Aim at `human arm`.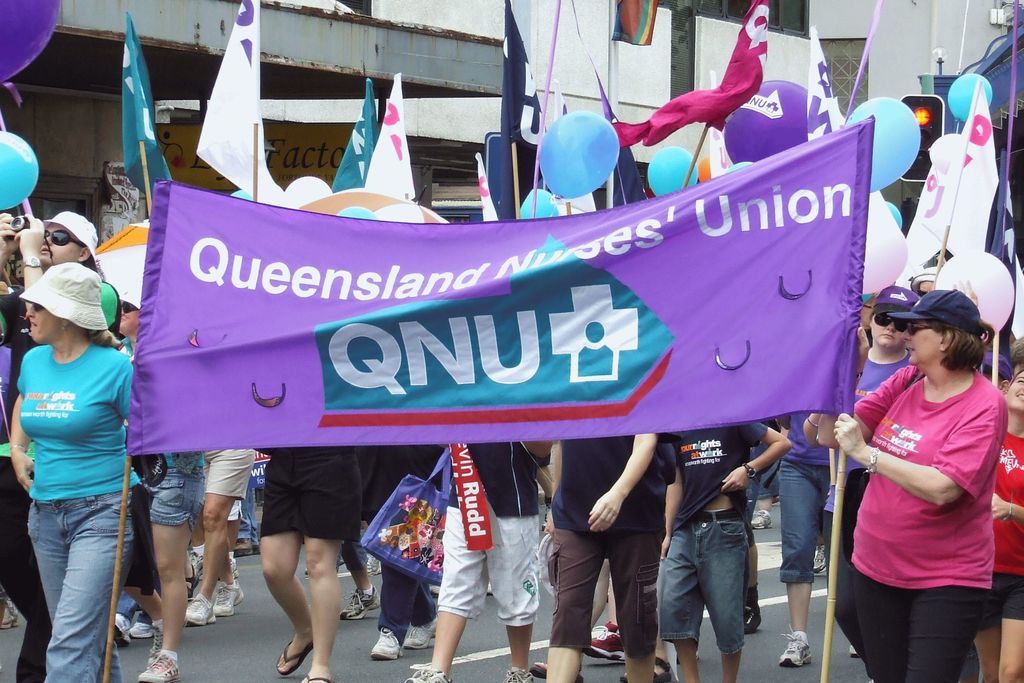
Aimed at 813:320:918:450.
